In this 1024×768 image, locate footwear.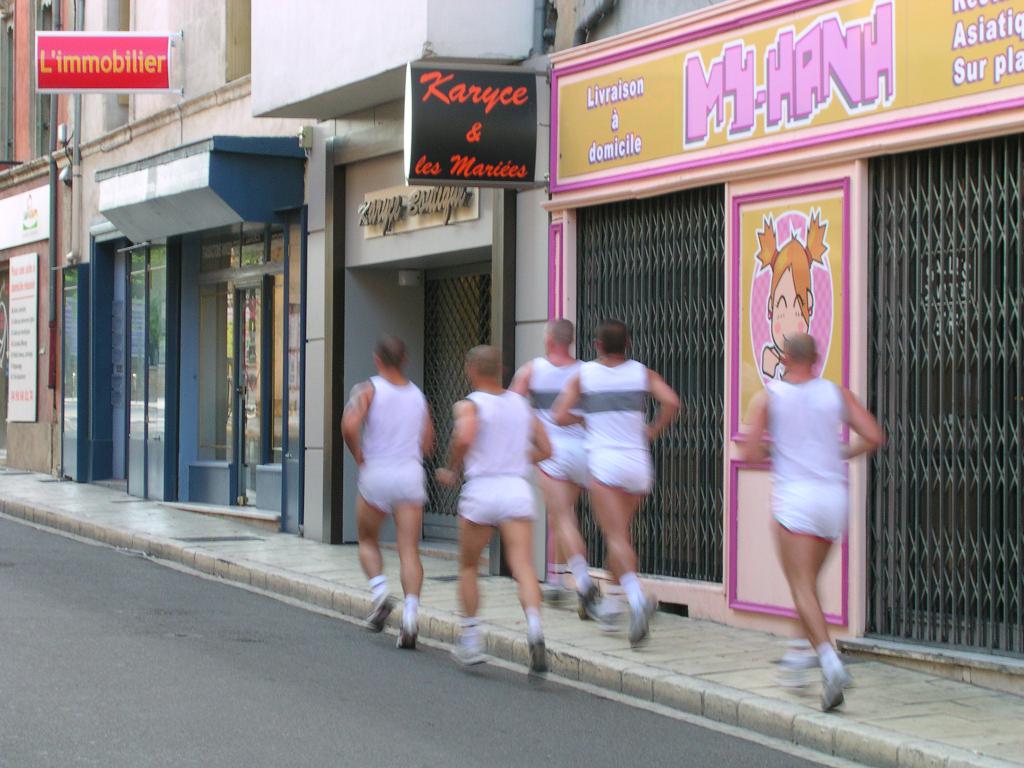
Bounding box: <box>578,573,606,622</box>.
